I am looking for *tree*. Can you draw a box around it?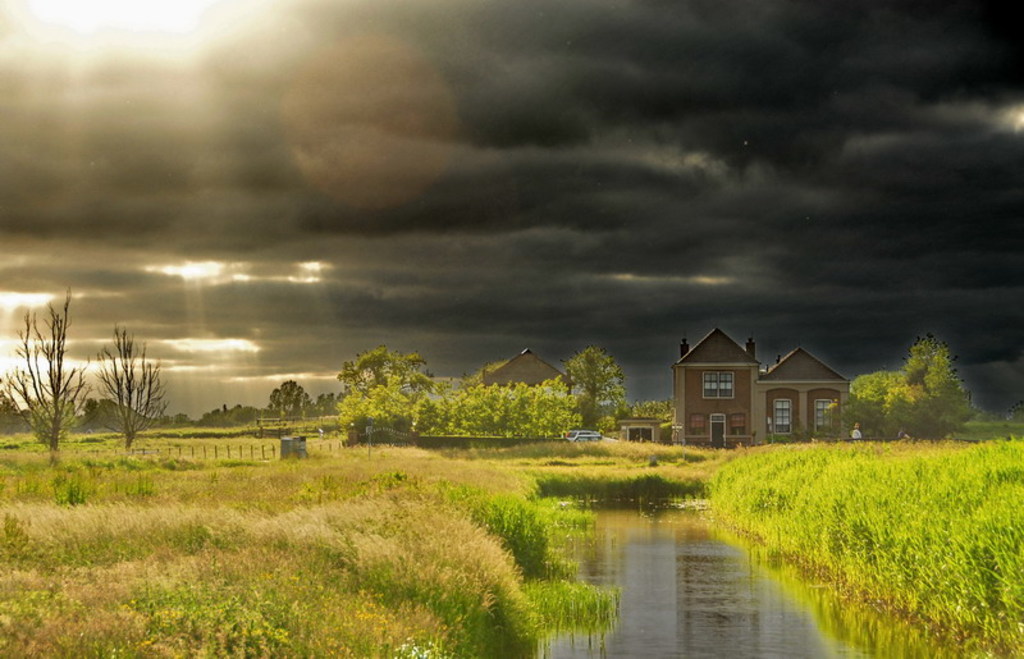
Sure, the bounding box is <region>342, 348, 439, 398</region>.
